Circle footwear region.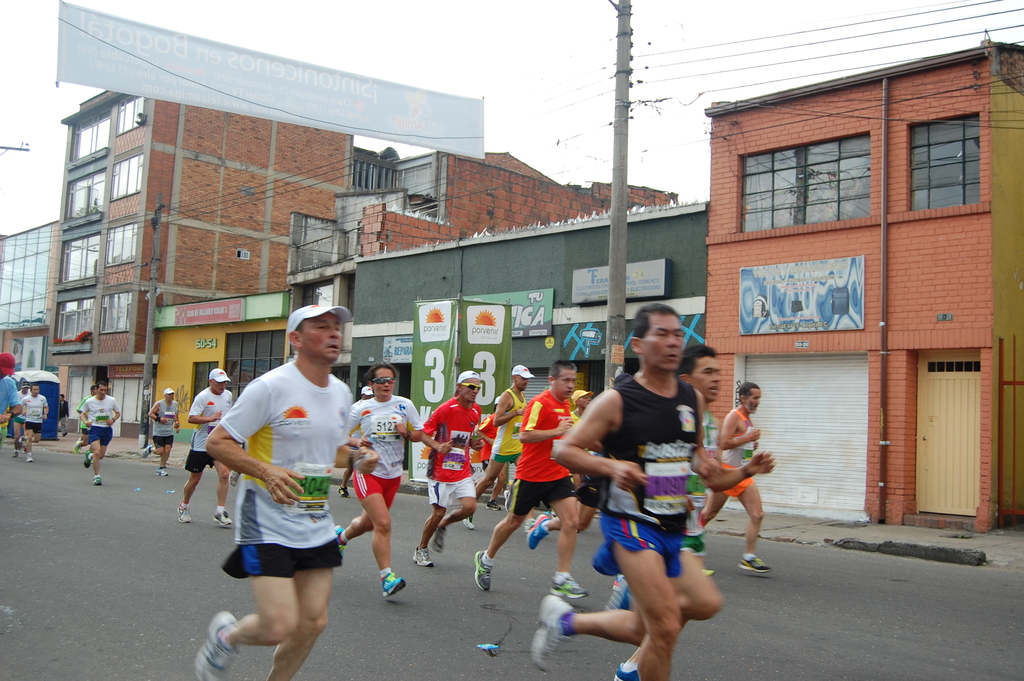
Region: BBox(91, 473, 101, 486).
